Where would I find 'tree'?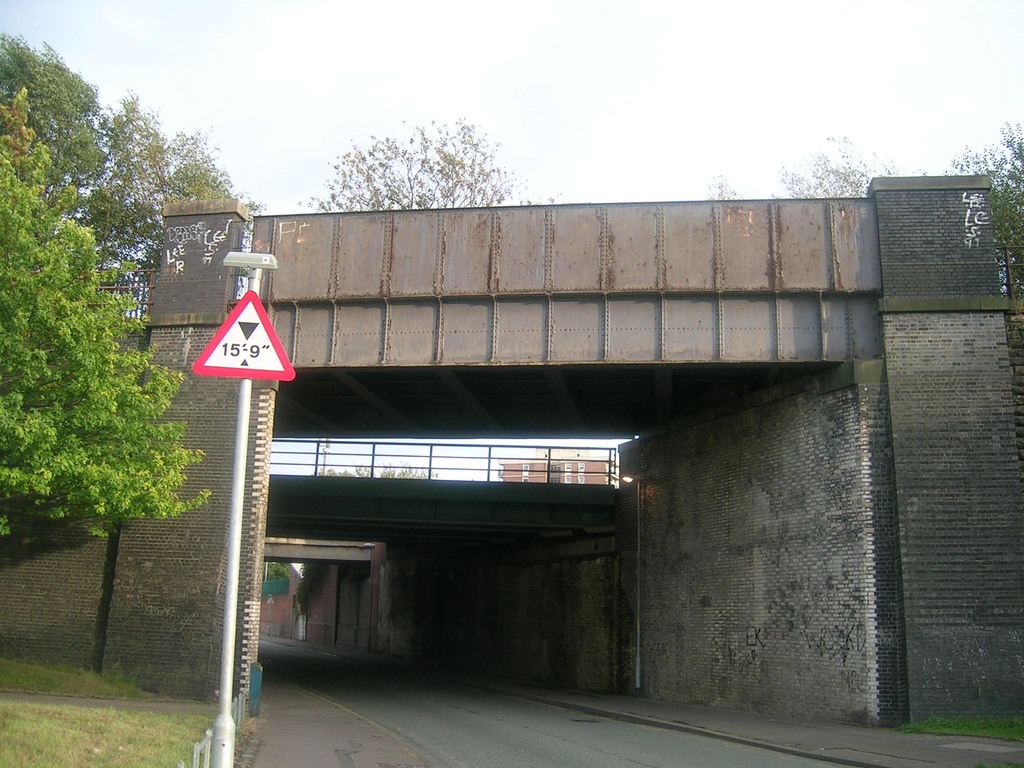
At locate(706, 131, 928, 204).
